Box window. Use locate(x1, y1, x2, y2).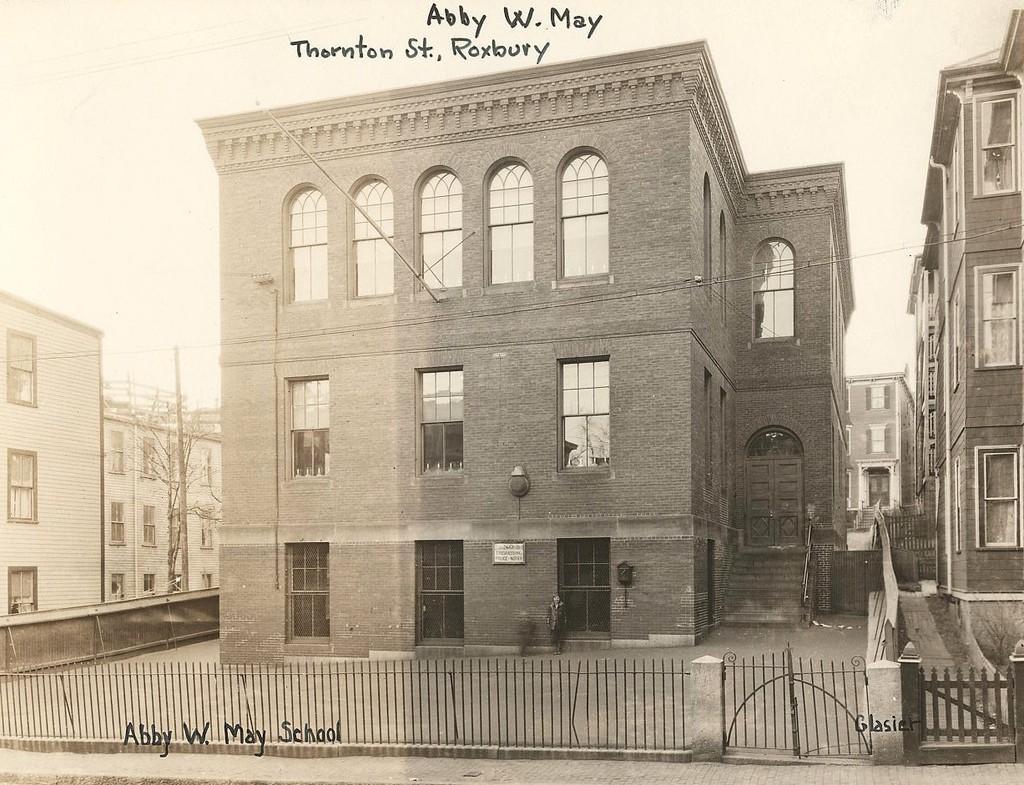
locate(108, 431, 125, 478).
